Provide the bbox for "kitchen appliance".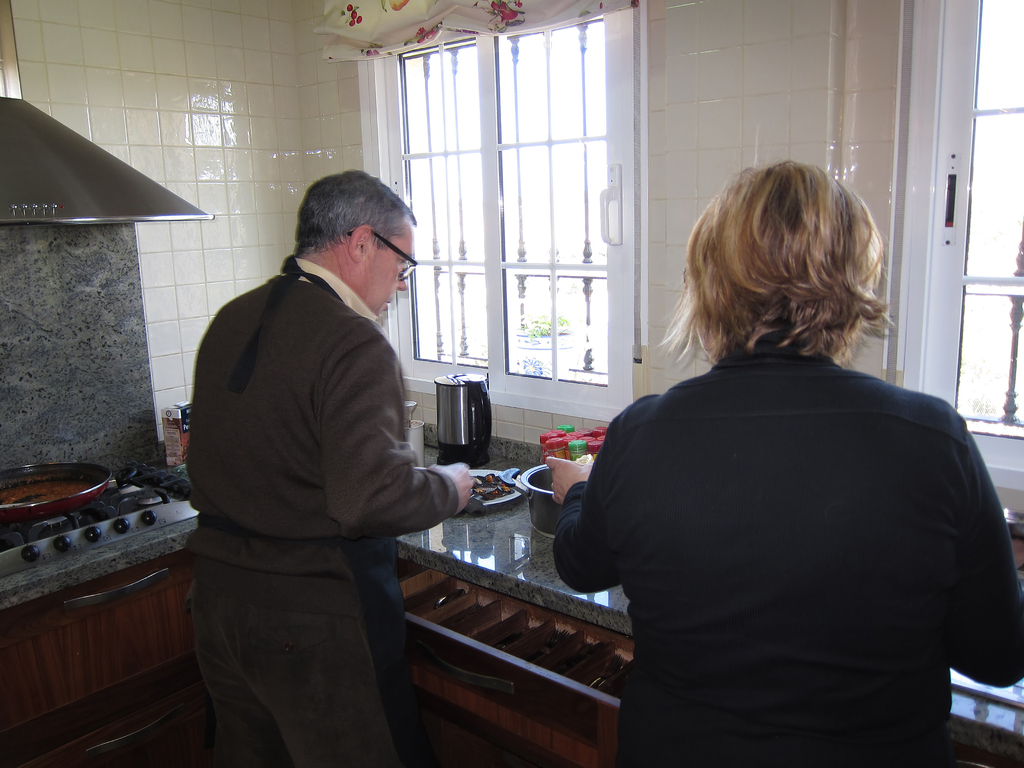
bbox=[431, 365, 494, 471].
